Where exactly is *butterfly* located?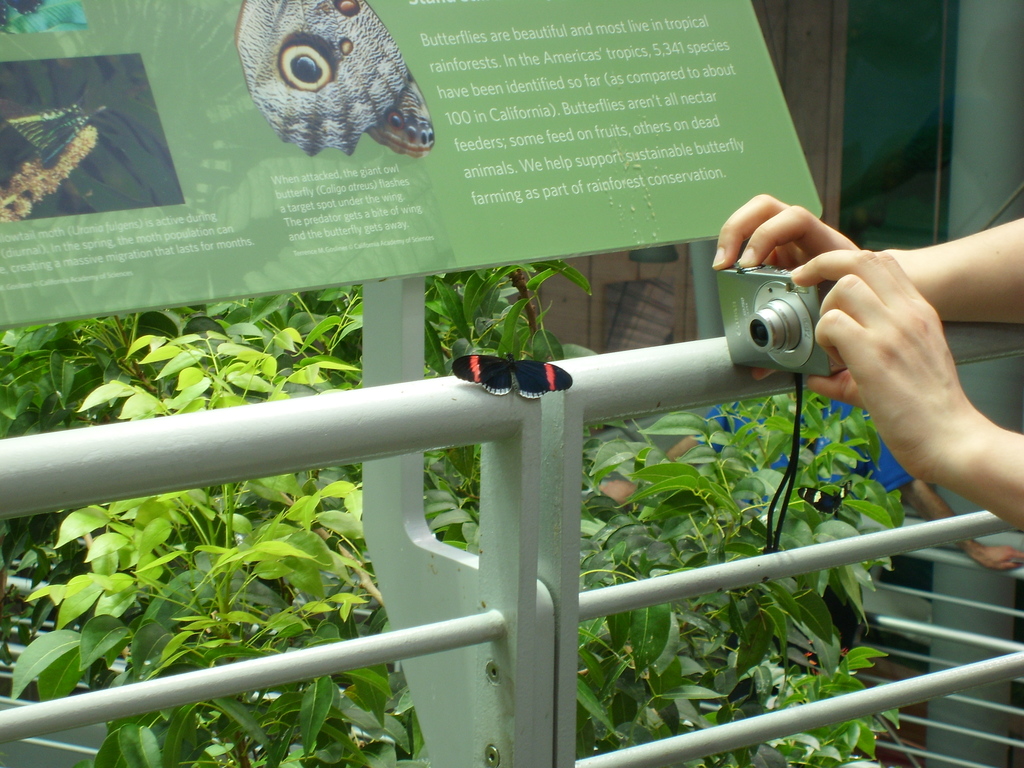
Its bounding box is bbox=[467, 335, 563, 405].
